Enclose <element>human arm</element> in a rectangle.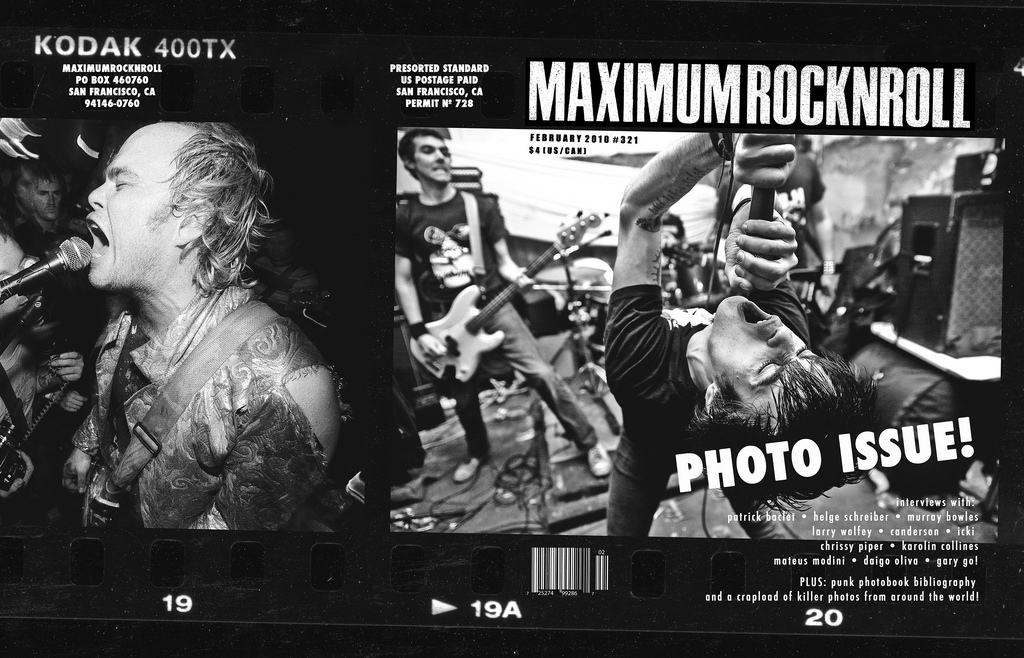
select_region(478, 191, 538, 291).
